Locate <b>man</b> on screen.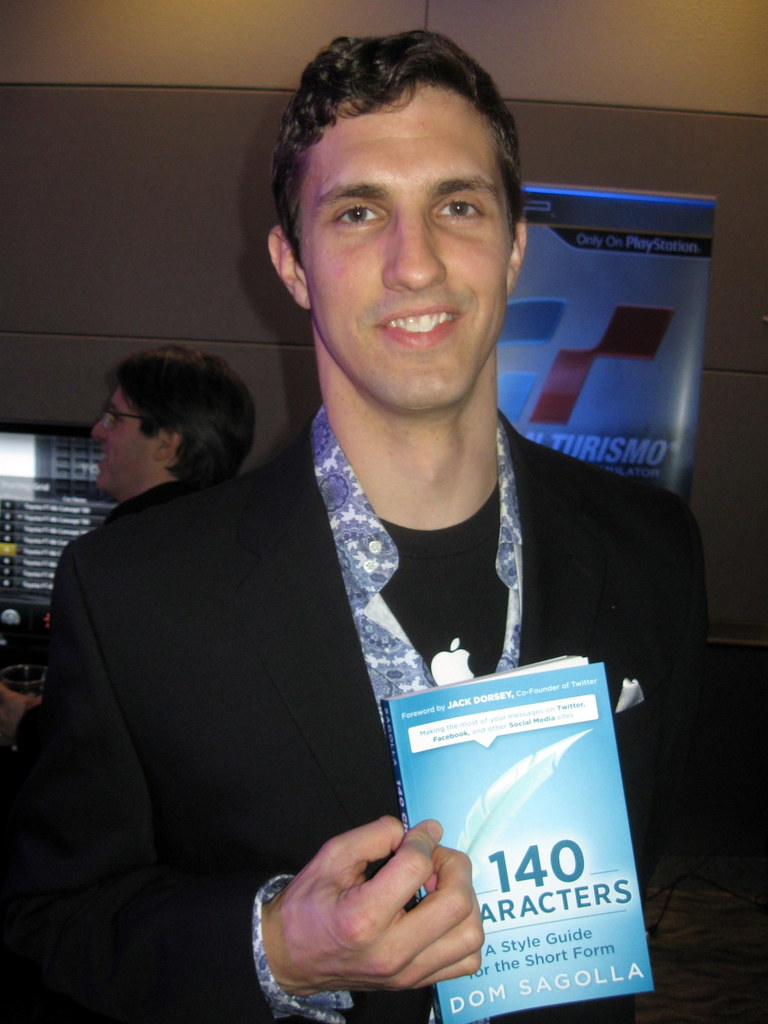
On screen at locate(0, 337, 262, 753).
